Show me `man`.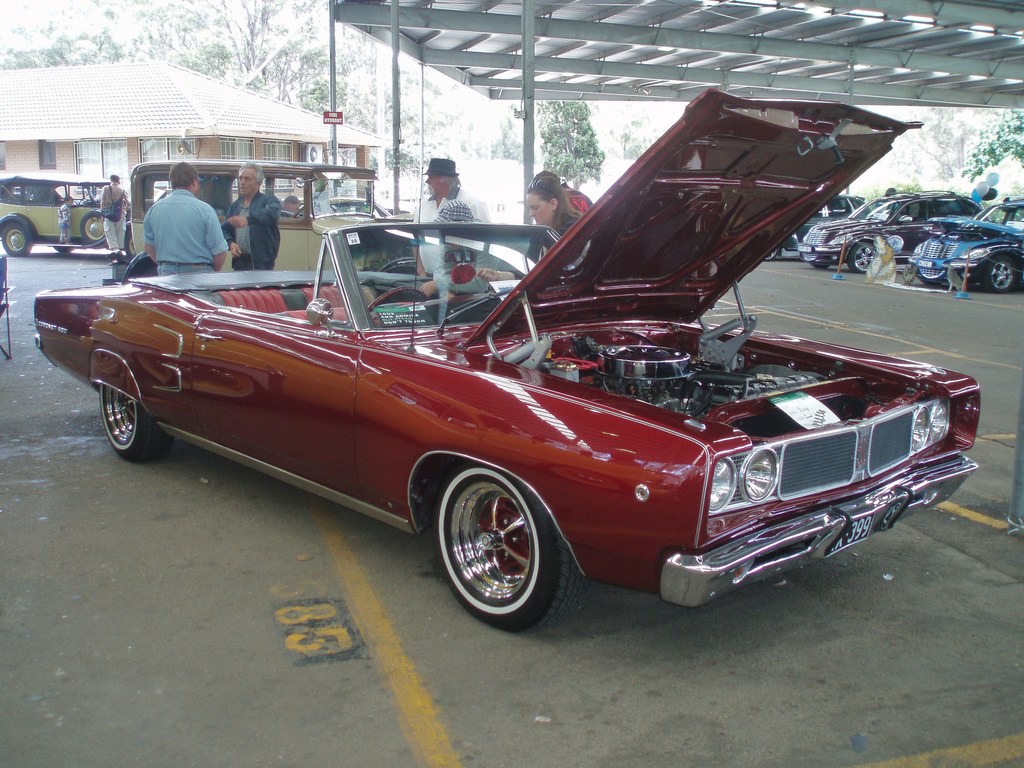
`man` is here: l=223, t=161, r=279, b=273.
